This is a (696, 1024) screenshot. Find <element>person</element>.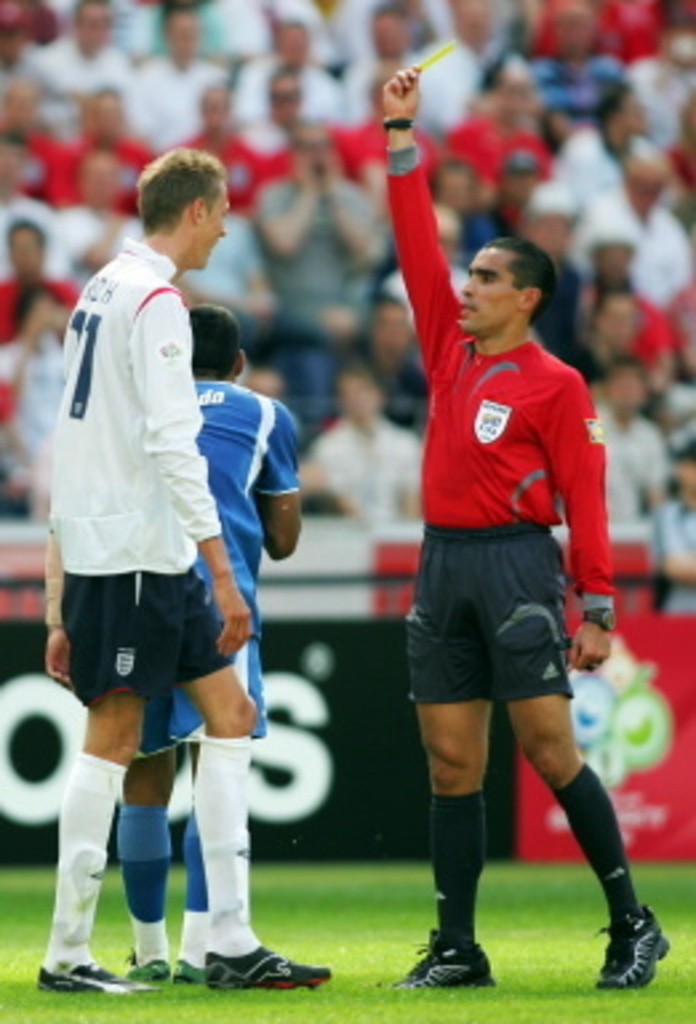
Bounding box: box(112, 301, 304, 979).
